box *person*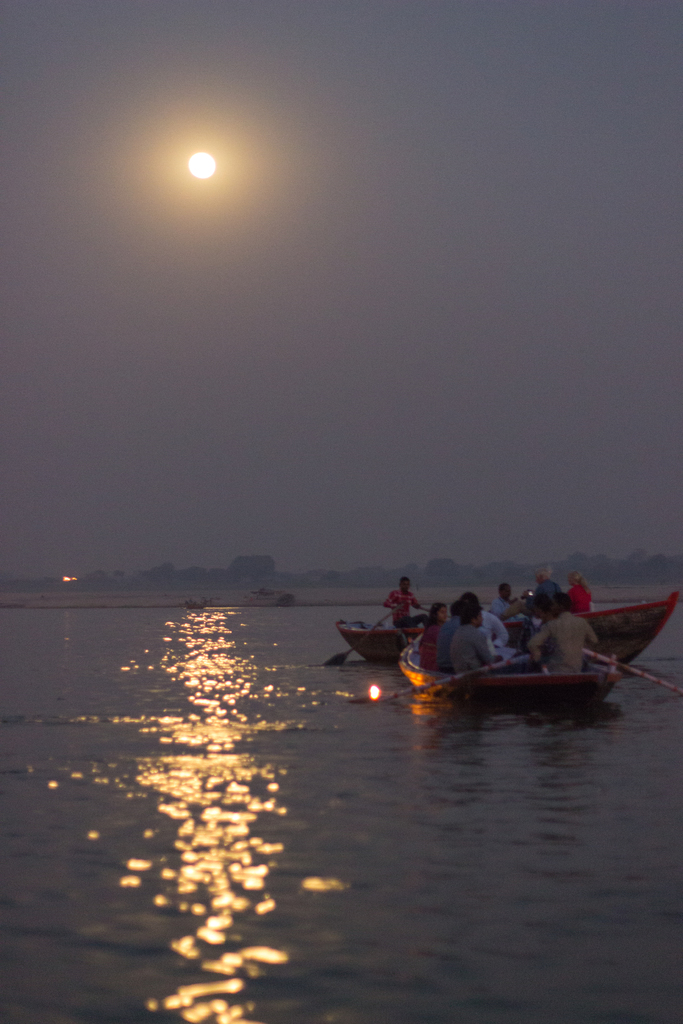
[414, 600, 448, 669]
